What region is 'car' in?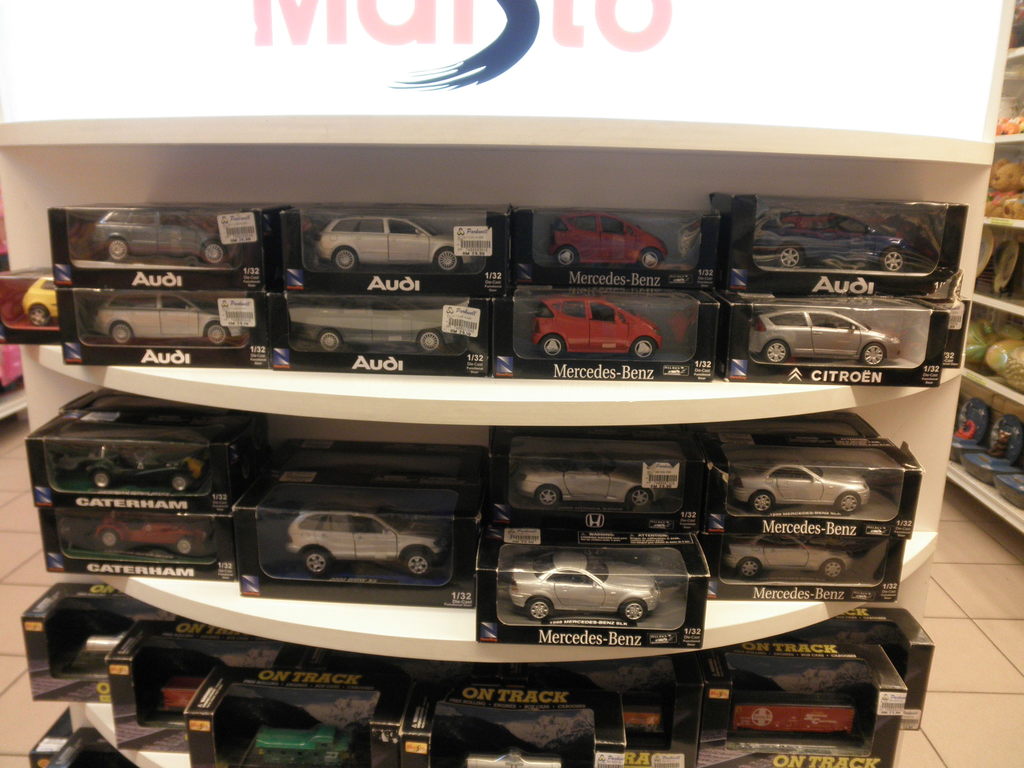
(91,209,236,262).
